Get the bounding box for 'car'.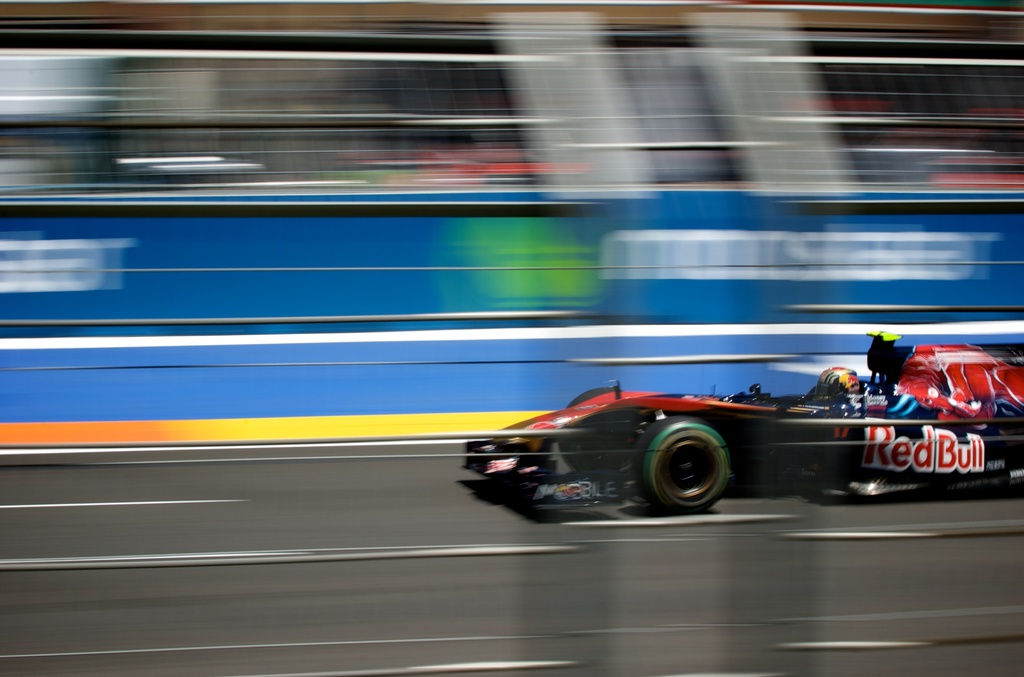
433 363 1013 532.
